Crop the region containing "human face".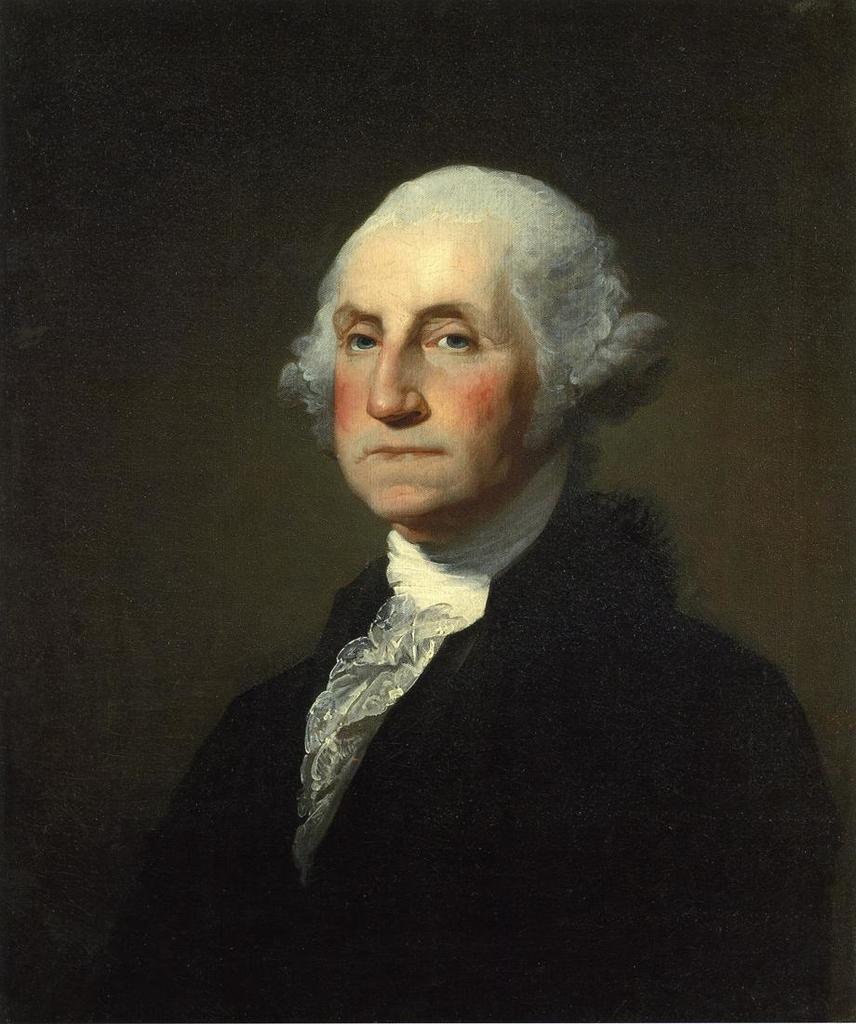
Crop region: bbox(329, 217, 542, 521).
